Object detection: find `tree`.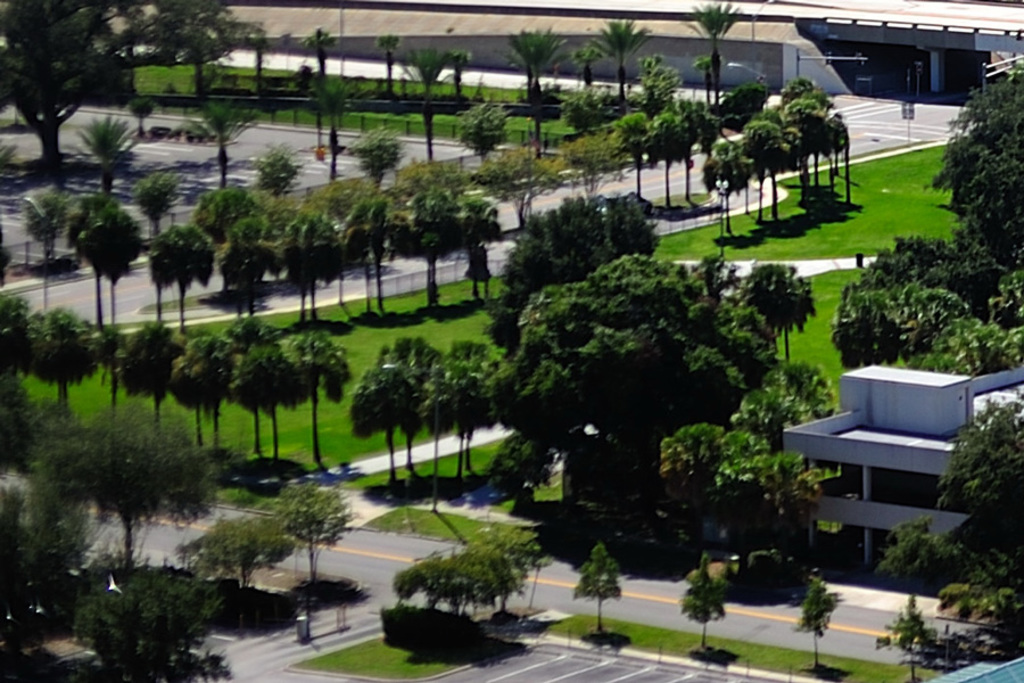
{"x1": 220, "y1": 208, "x2": 276, "y2": 320}.
